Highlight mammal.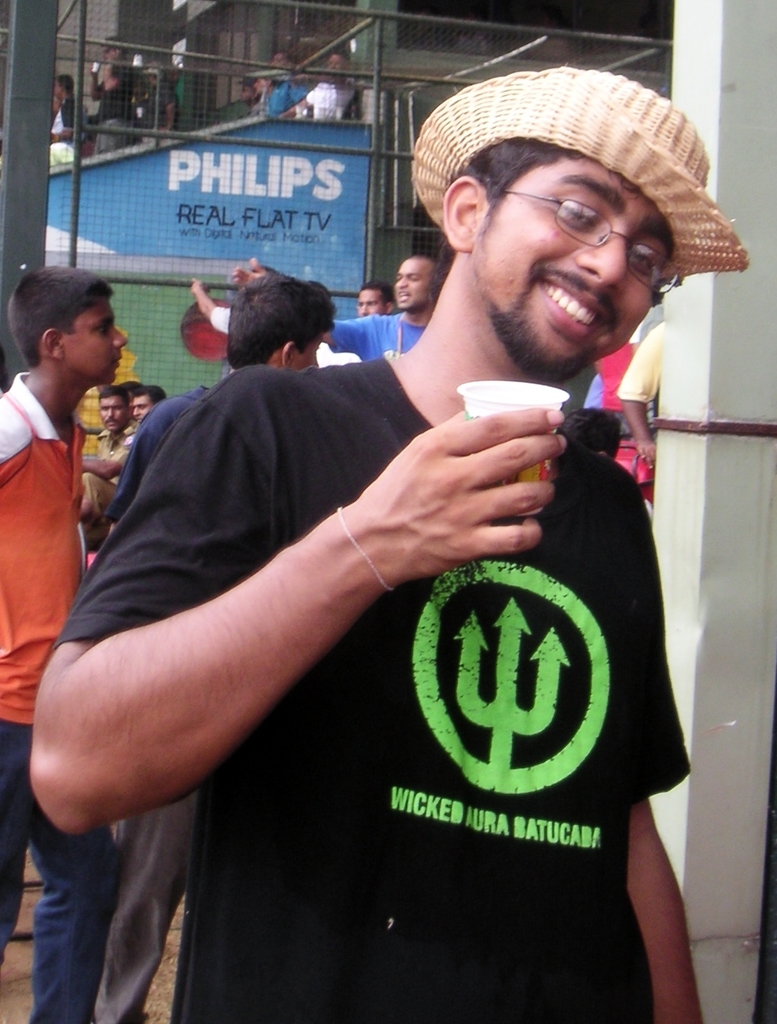
Highlighted region: (left=104, top=272, right=343, bottom=1016).
